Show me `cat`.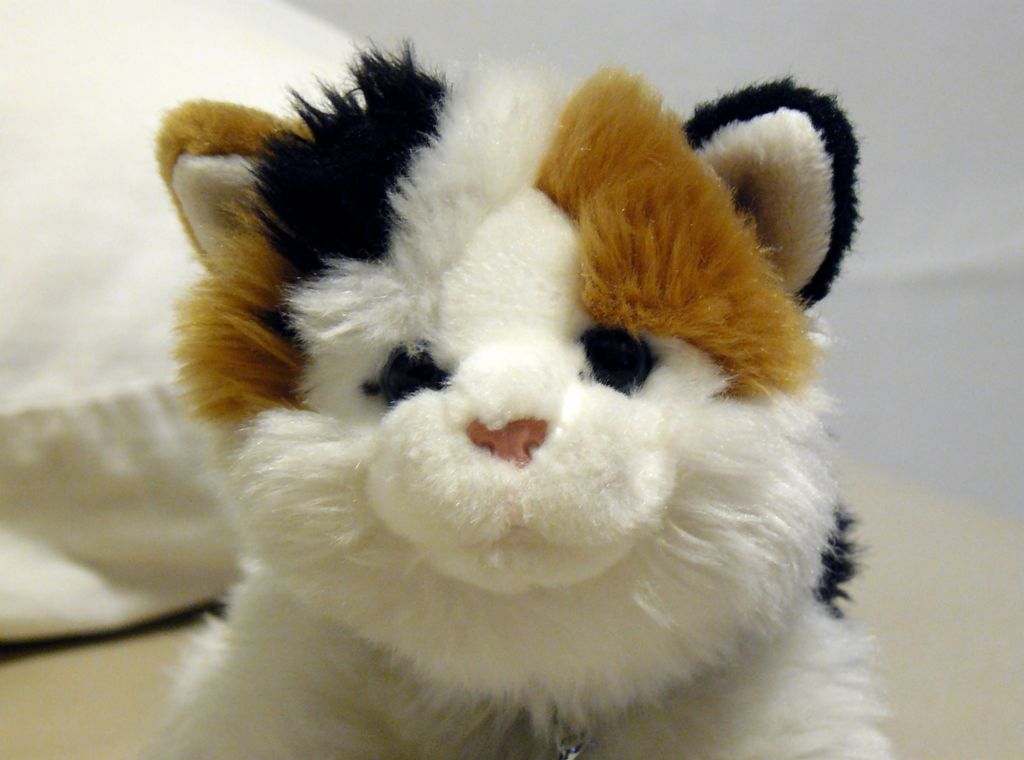
`cat` is here: box=[127, 28, 888, 759].
